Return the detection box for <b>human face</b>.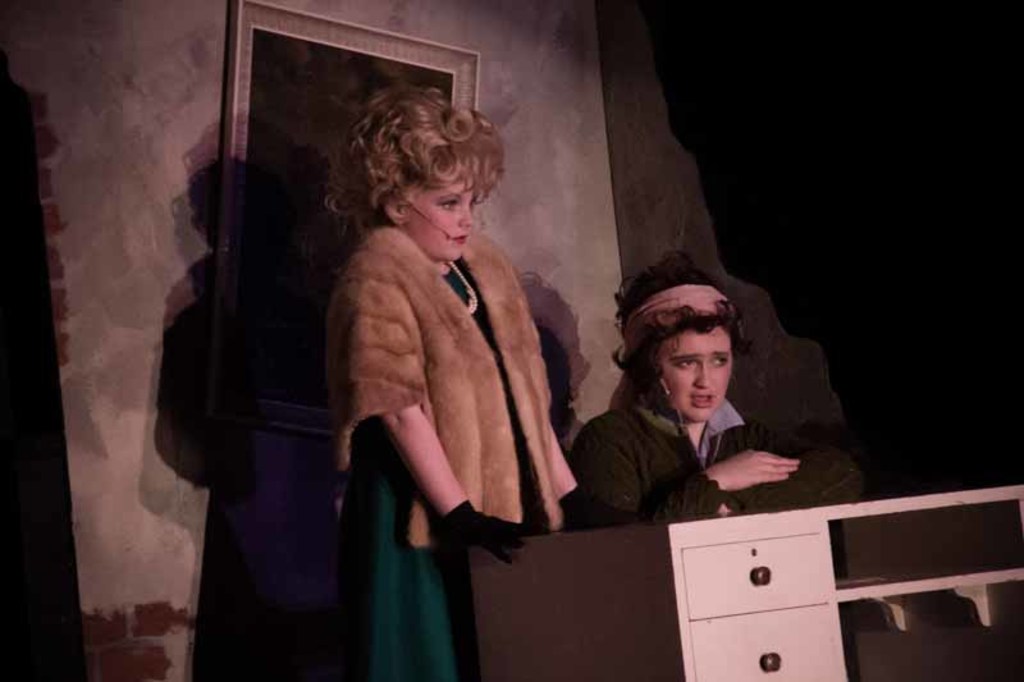
x1=406 y1=170 x2=479 y2=264.
